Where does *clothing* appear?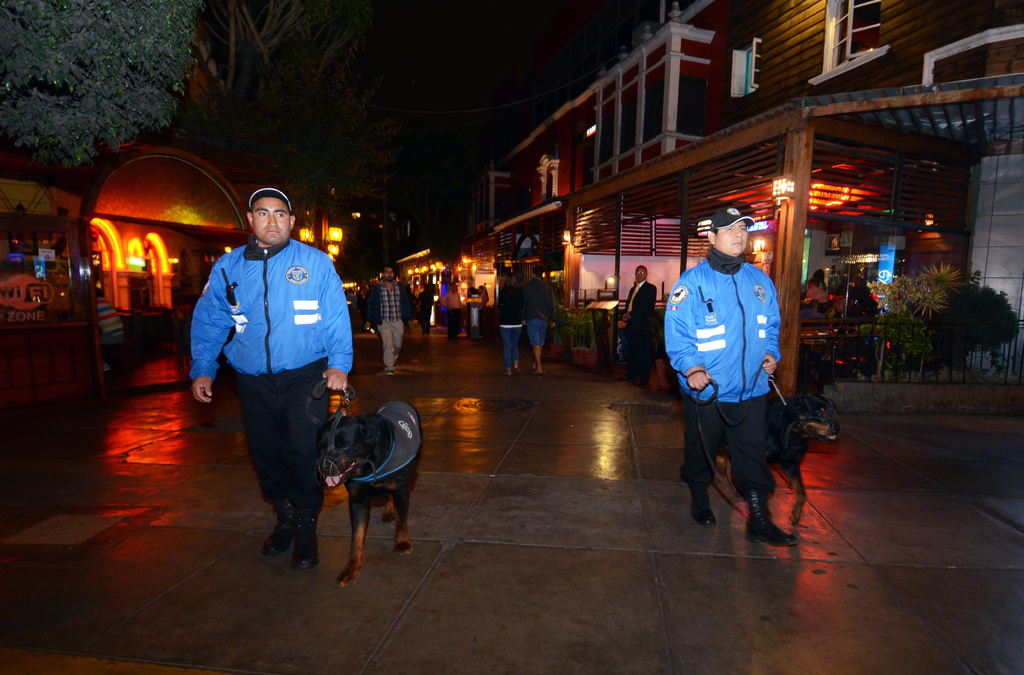
Appears at bbox=(803, 271, 824, 311).
